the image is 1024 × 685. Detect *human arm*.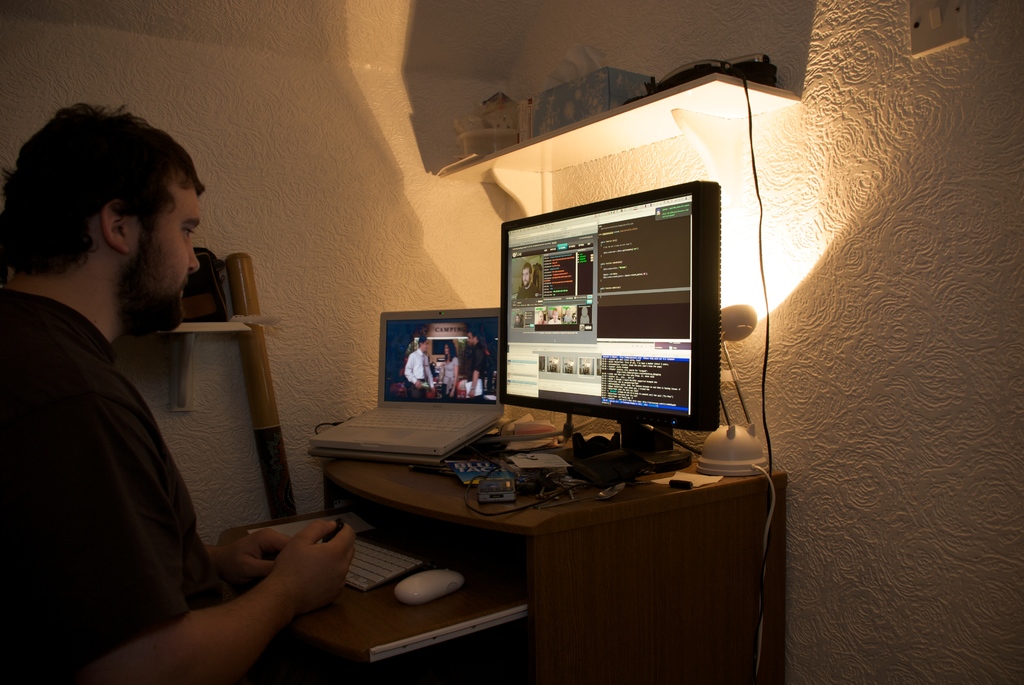
Detection: {"left": 207, "top": 524, "right": 292, "bottom": 587}.
